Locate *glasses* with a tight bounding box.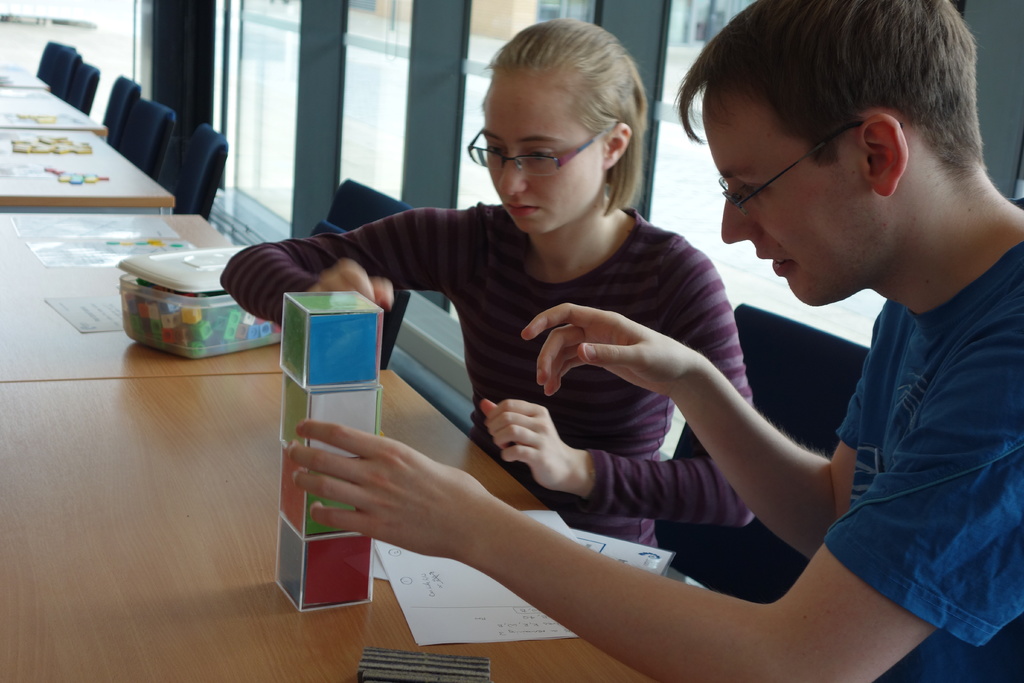
463,120,629,177.
